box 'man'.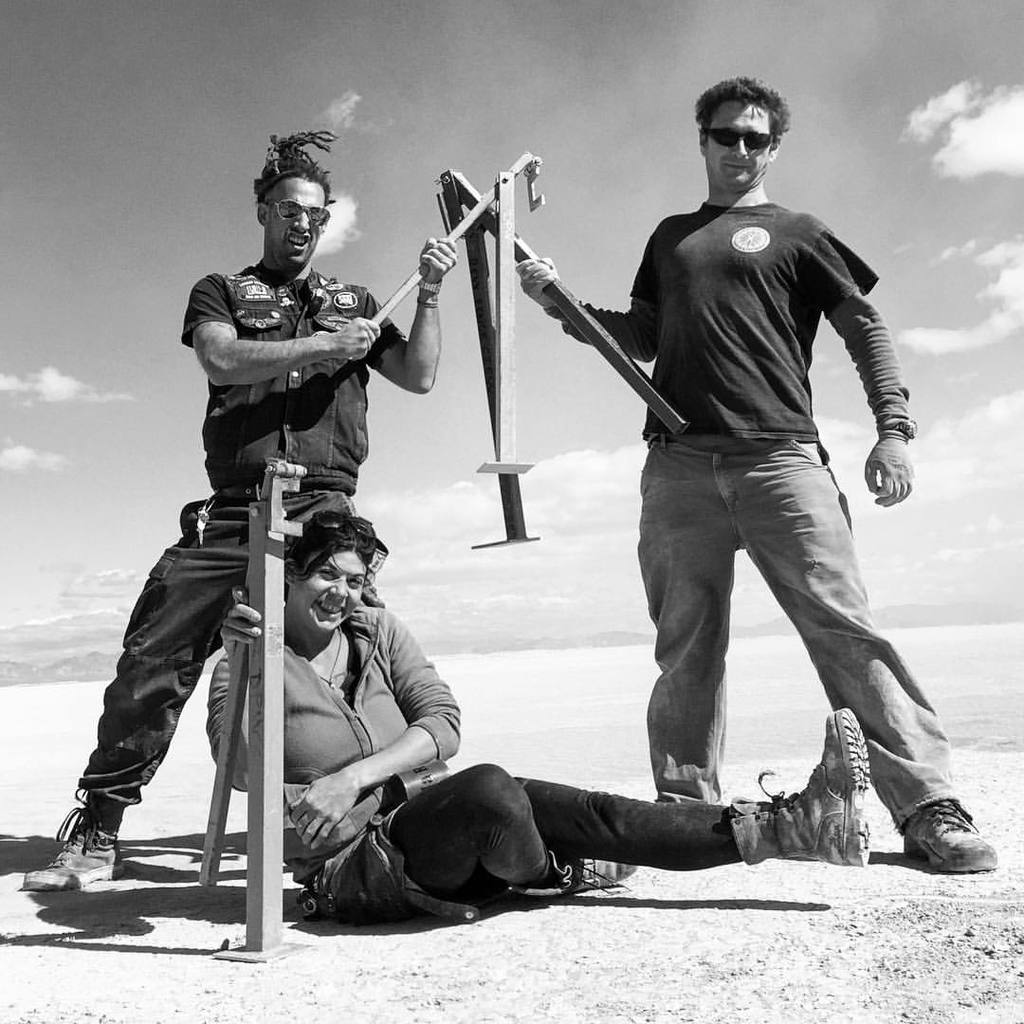
bbox=[28, 128, 456, 889].
